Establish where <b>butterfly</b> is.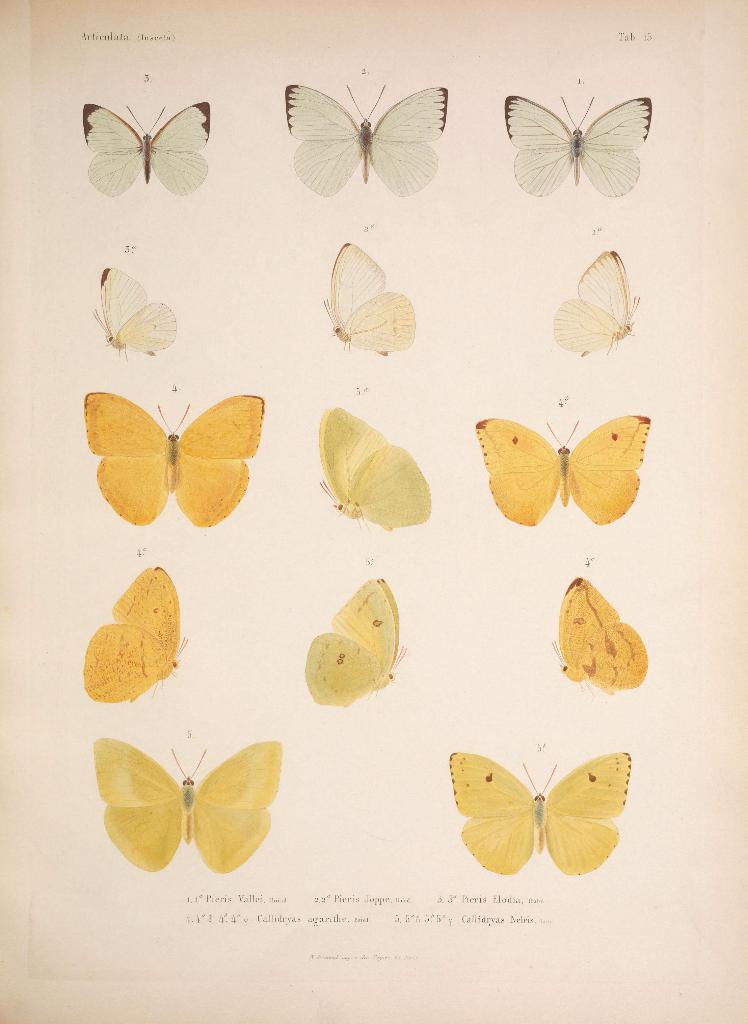
Established at (454, 751, 631, 876).
